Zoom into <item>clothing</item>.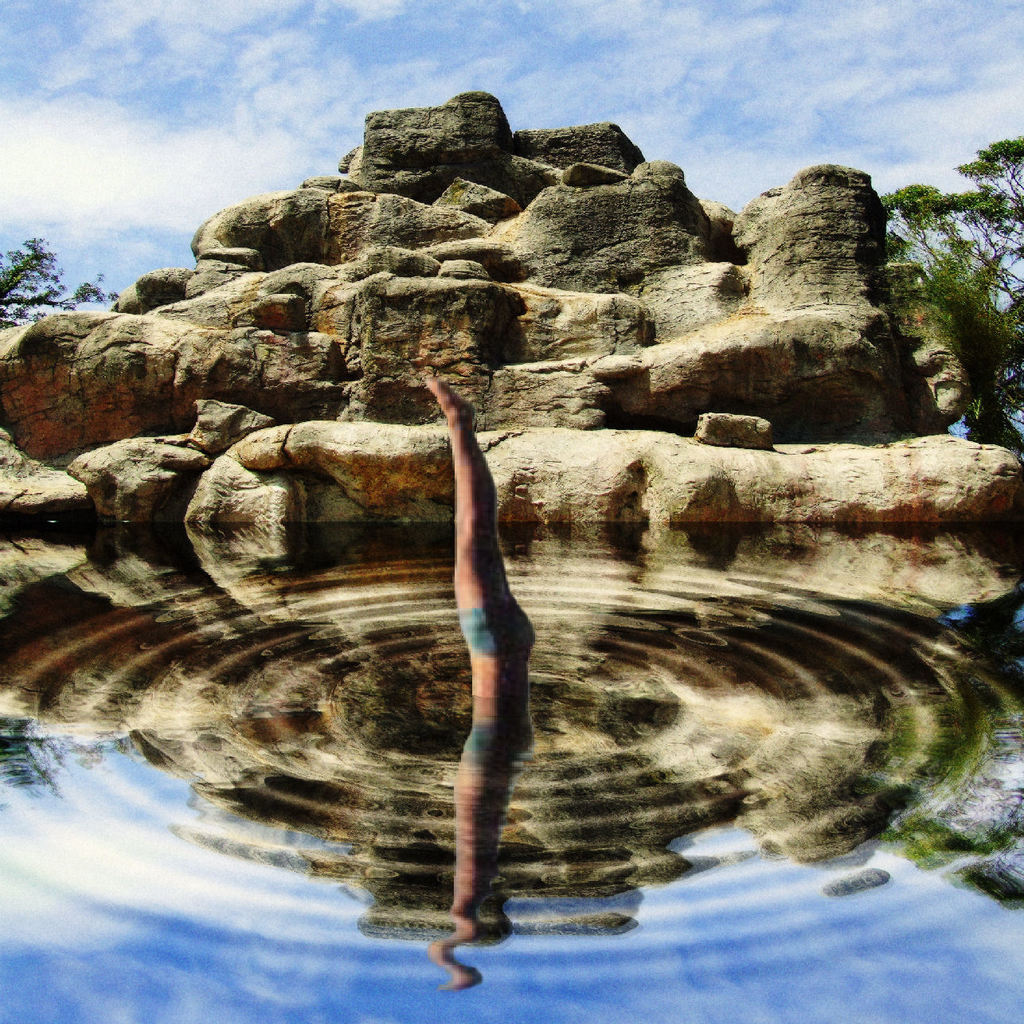
Zoom target: [451,600,532,654].
